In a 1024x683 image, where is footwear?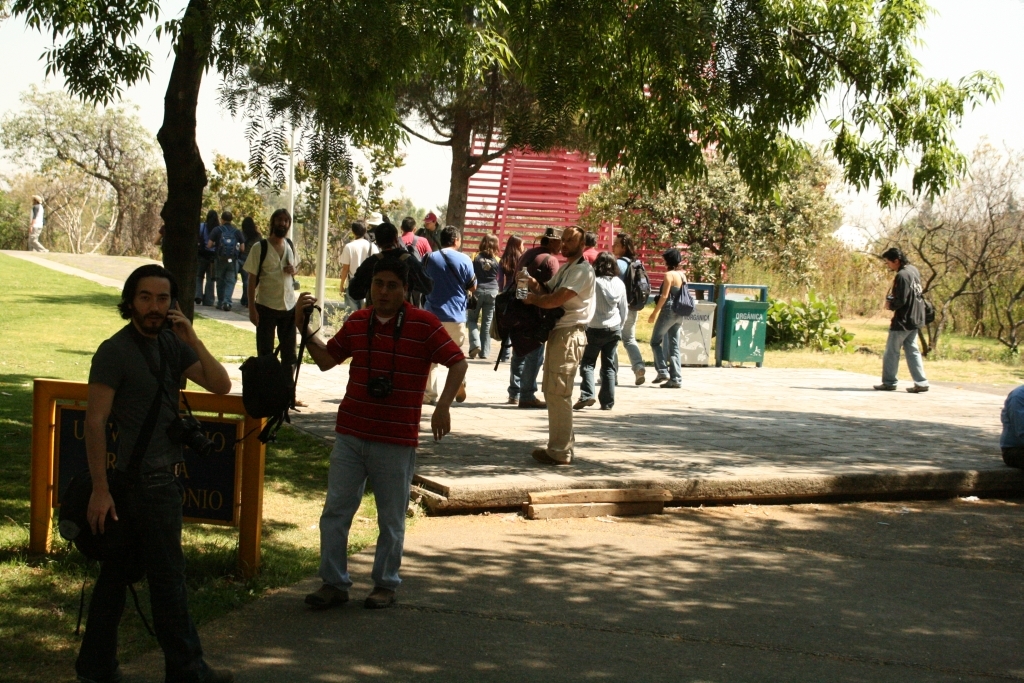
519/396/550/409.
